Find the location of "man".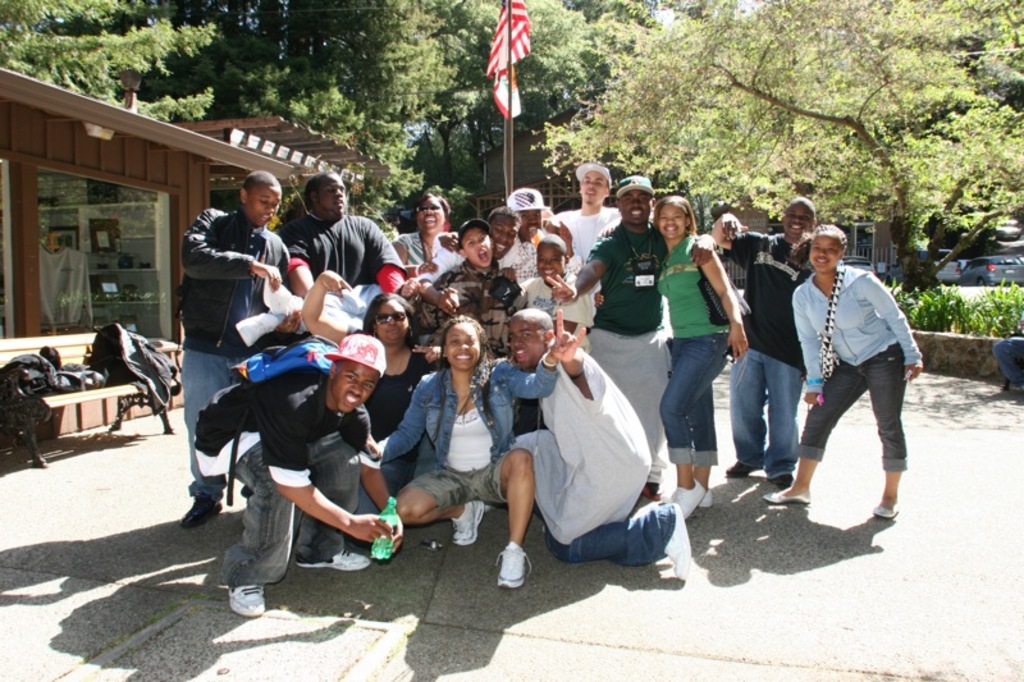
Location: bbox=[174, 169, 294, 527].
